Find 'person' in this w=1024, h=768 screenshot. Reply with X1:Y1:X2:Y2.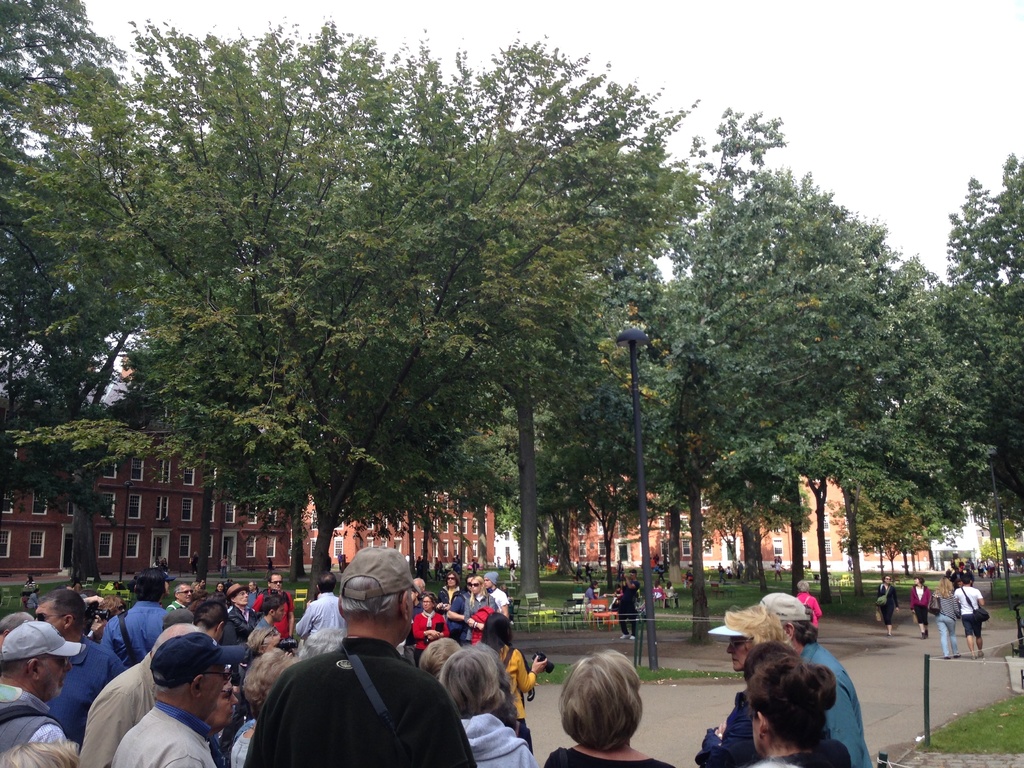
536:641:673:767.
